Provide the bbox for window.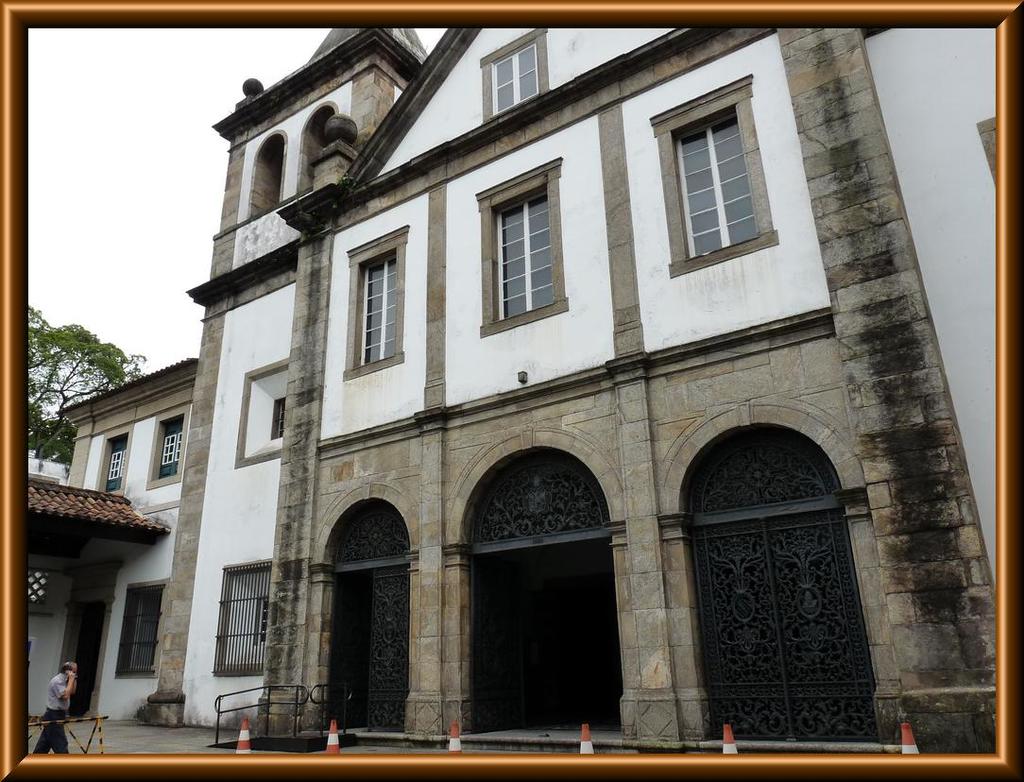
x1=492, y1=175, x2=553, y2=325.
